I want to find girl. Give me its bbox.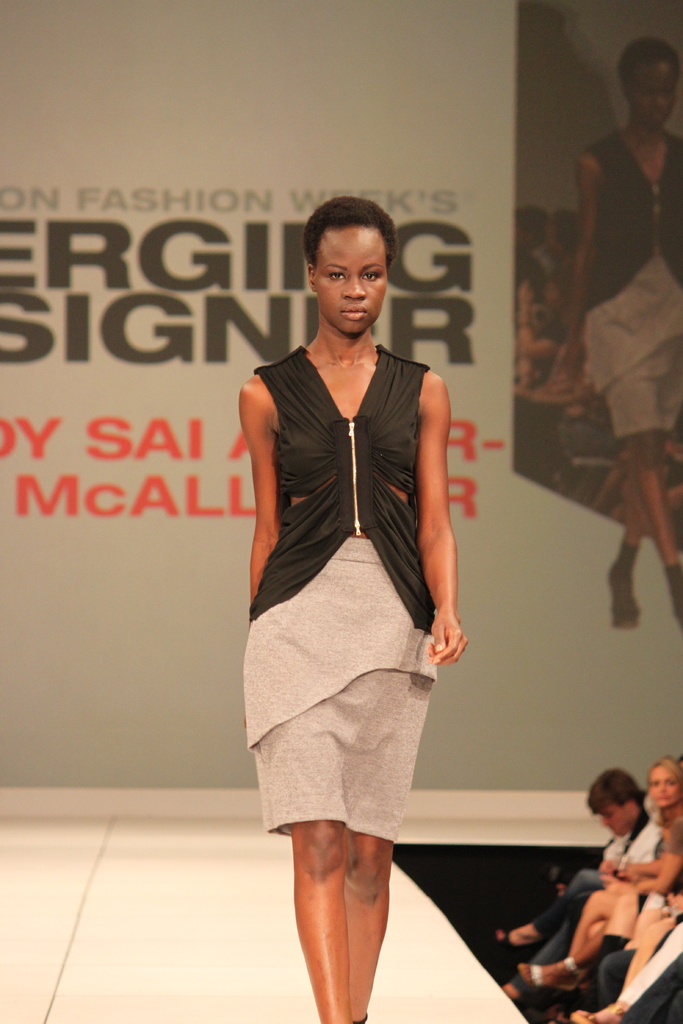
l=243, t=197, r=468, b=1023.
